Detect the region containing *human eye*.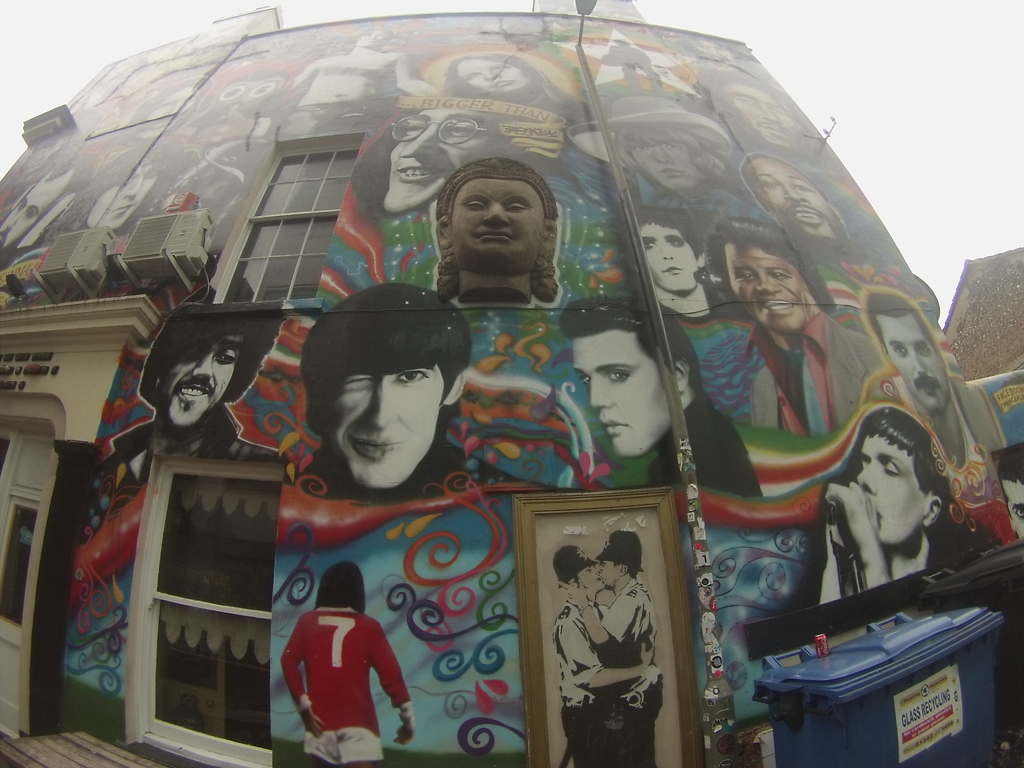
locate(584, 566, 594, 572).
